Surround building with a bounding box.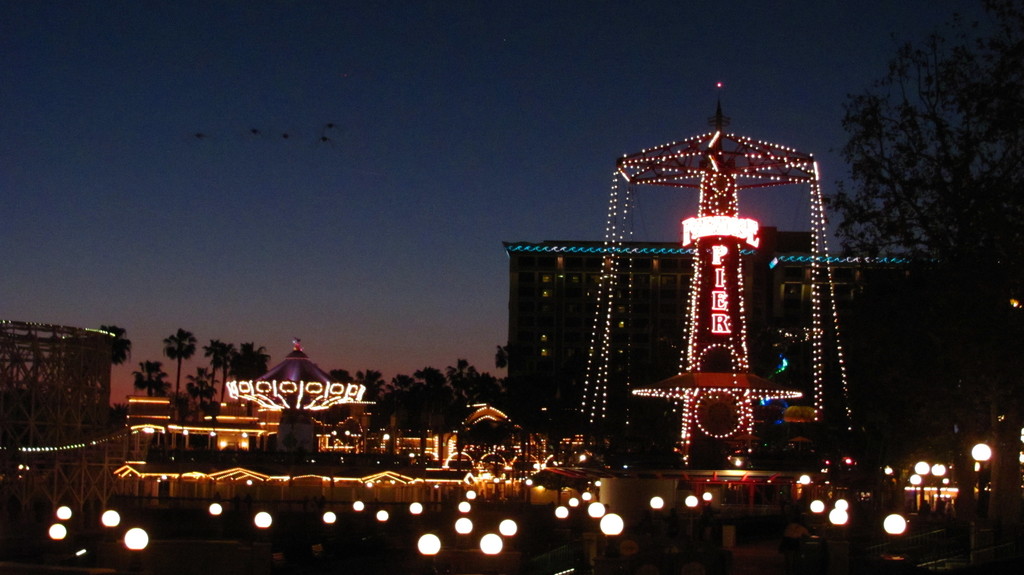
506:216:948:432.
